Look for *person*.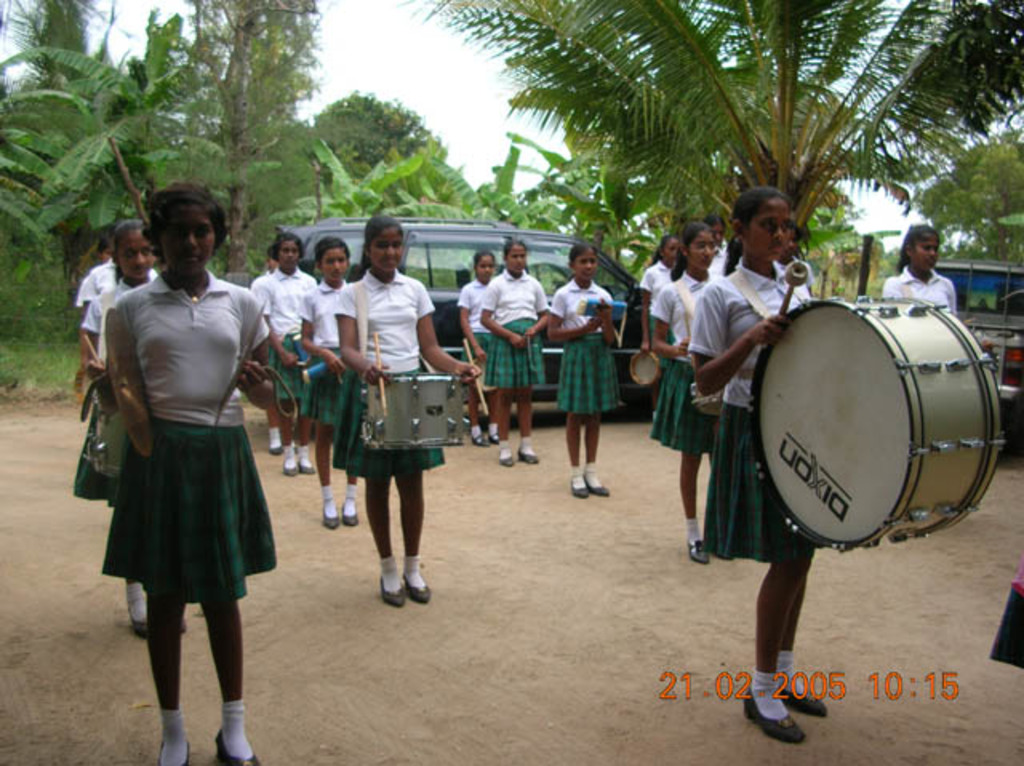
Found: box=[882, 225, 955, 317].
